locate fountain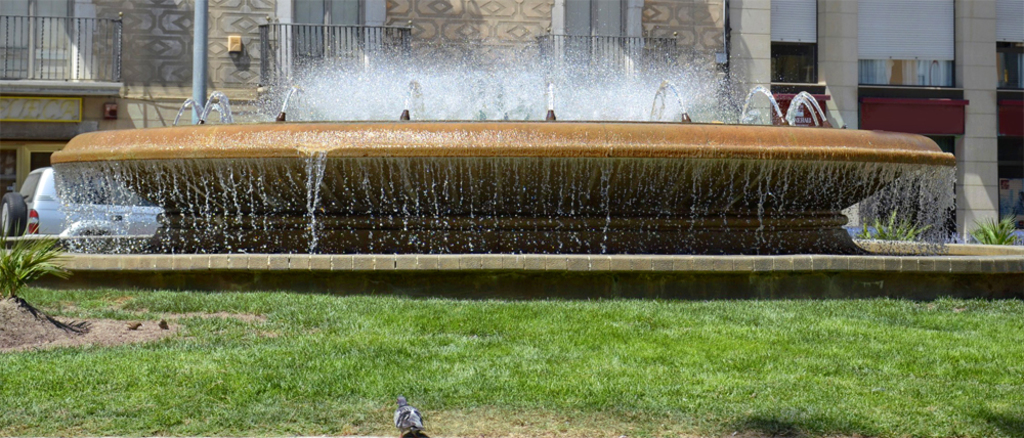
[left=0, top=32, right=1023, bottom=294]
